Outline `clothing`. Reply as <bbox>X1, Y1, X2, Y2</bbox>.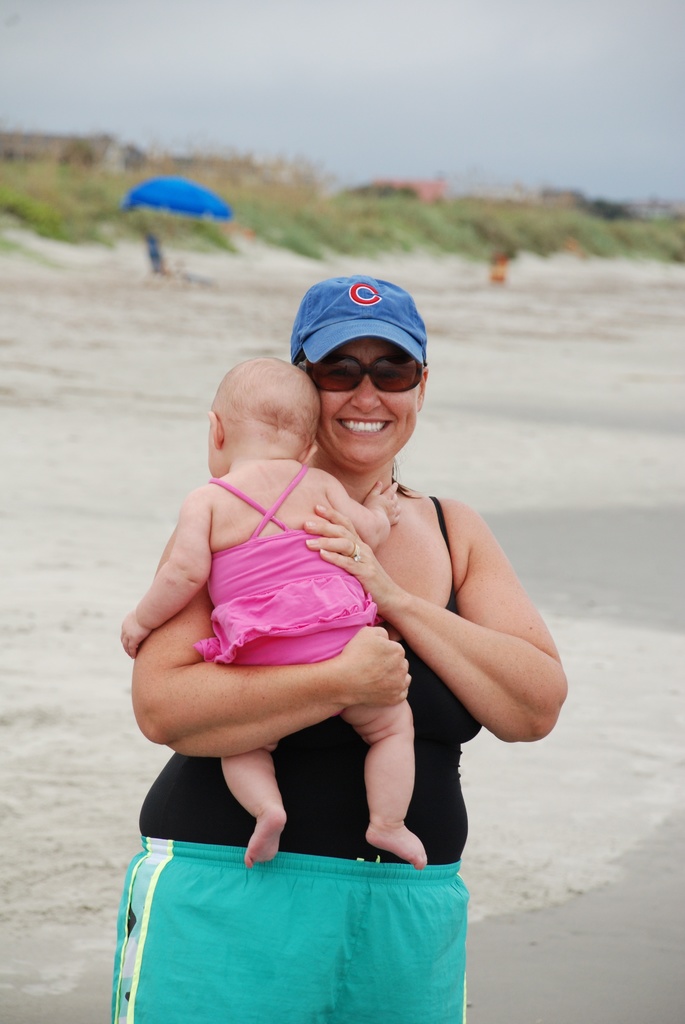
<bbox>127, 858, 471, 1023</bbox>.
